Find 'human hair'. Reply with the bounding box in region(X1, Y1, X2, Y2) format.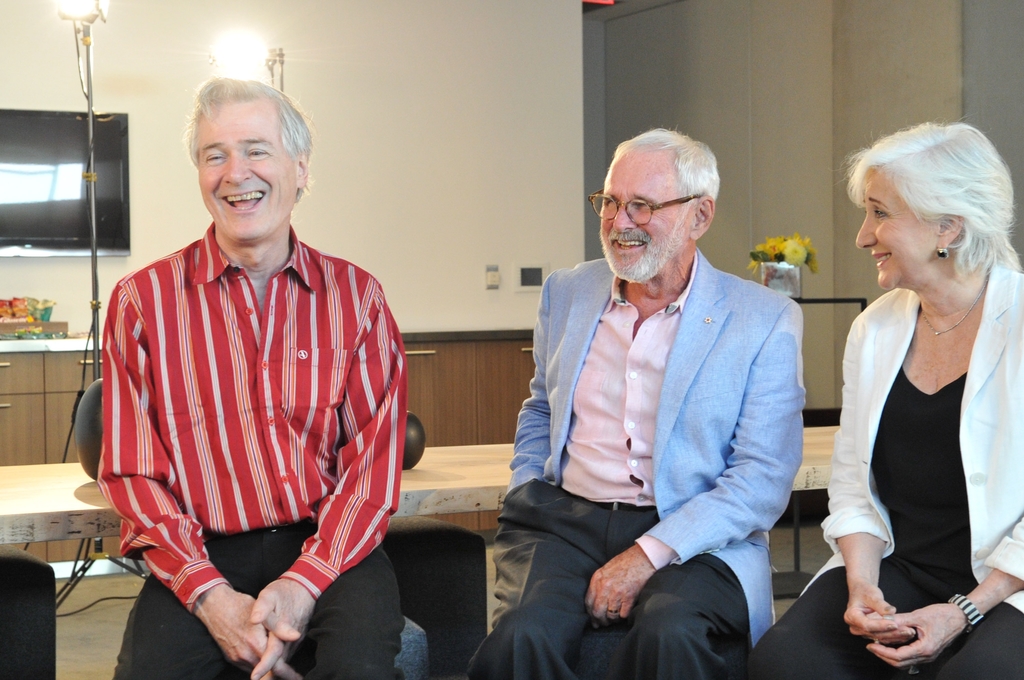
region(612, 121, 723, 229).
